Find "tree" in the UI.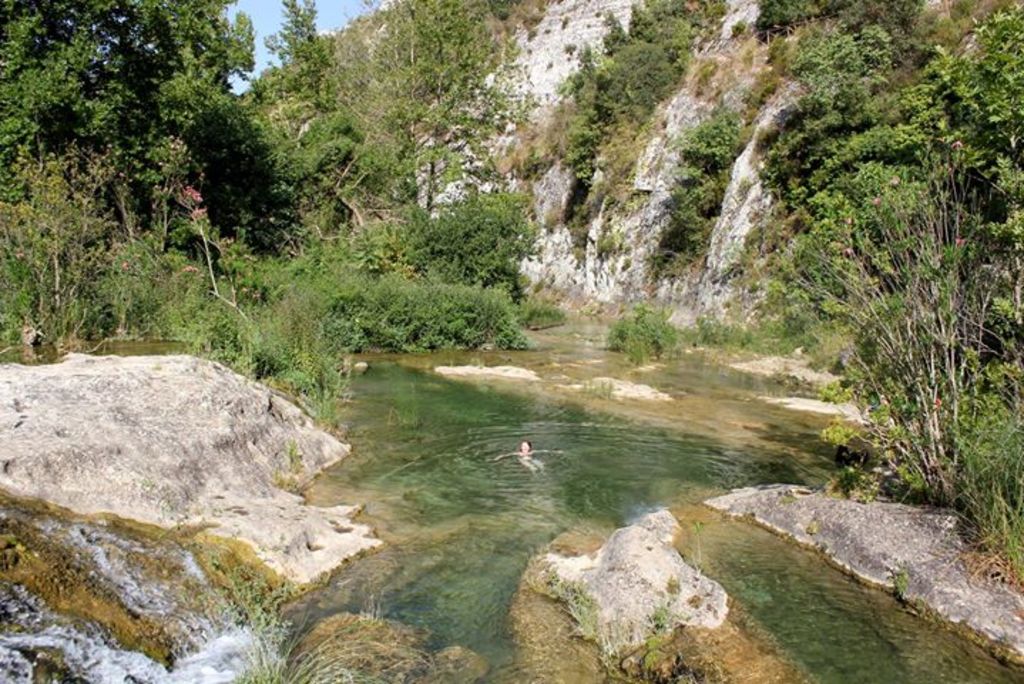
UI element at select_region(252, 0, 367, 228).
